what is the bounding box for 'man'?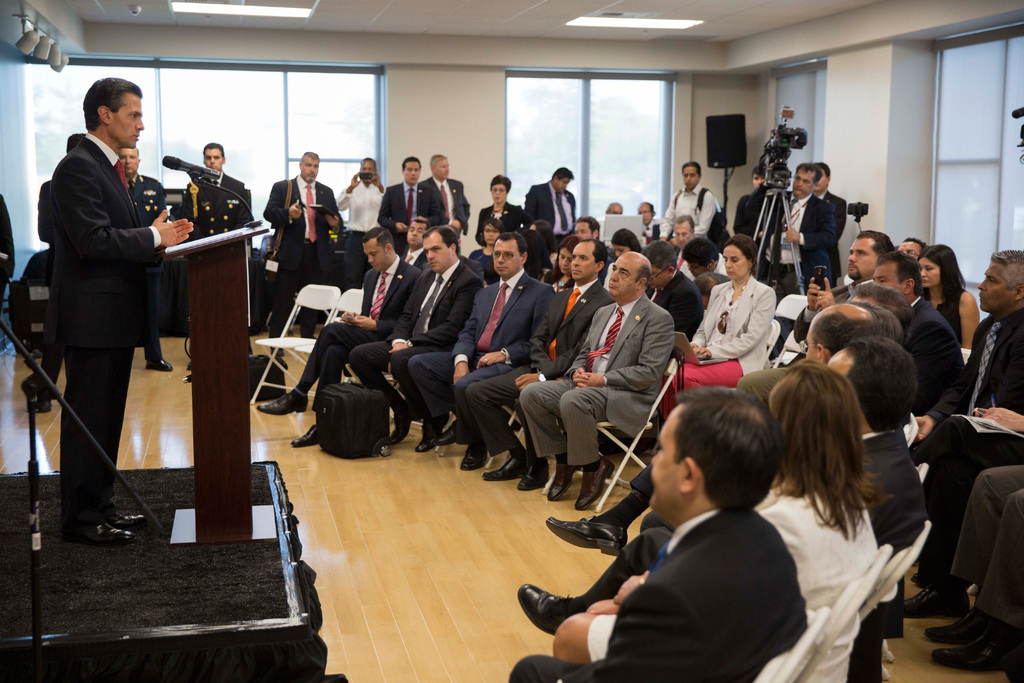
(x1=342, y1=218, x2=485, y2=454).
